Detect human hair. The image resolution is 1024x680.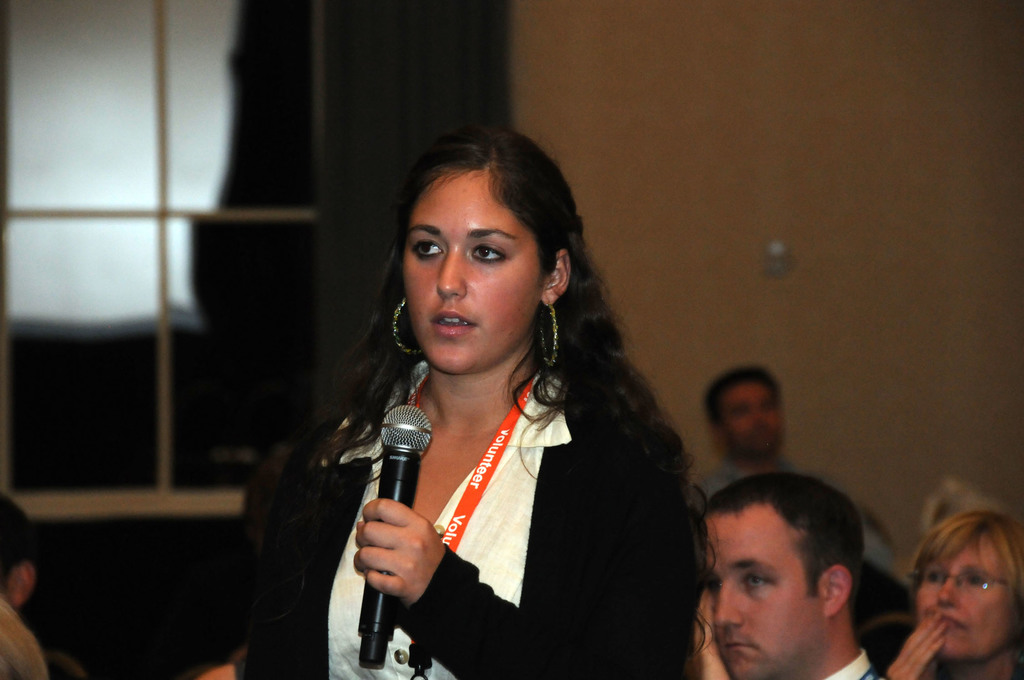
703:471:868:603.
